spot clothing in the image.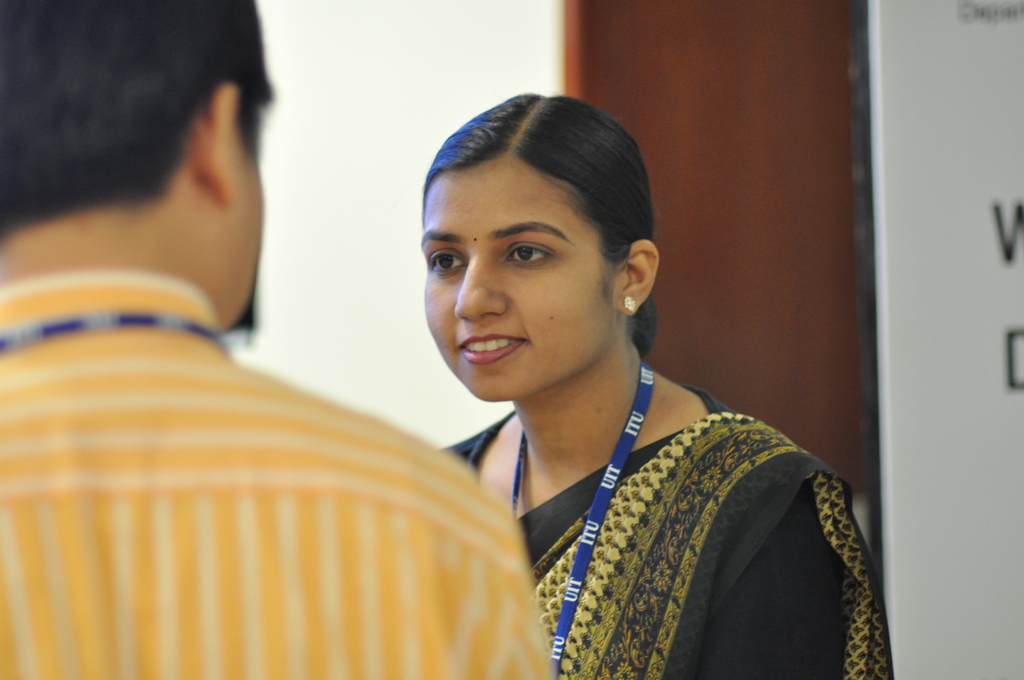
clothing found at (0, 270, 557, 679).
